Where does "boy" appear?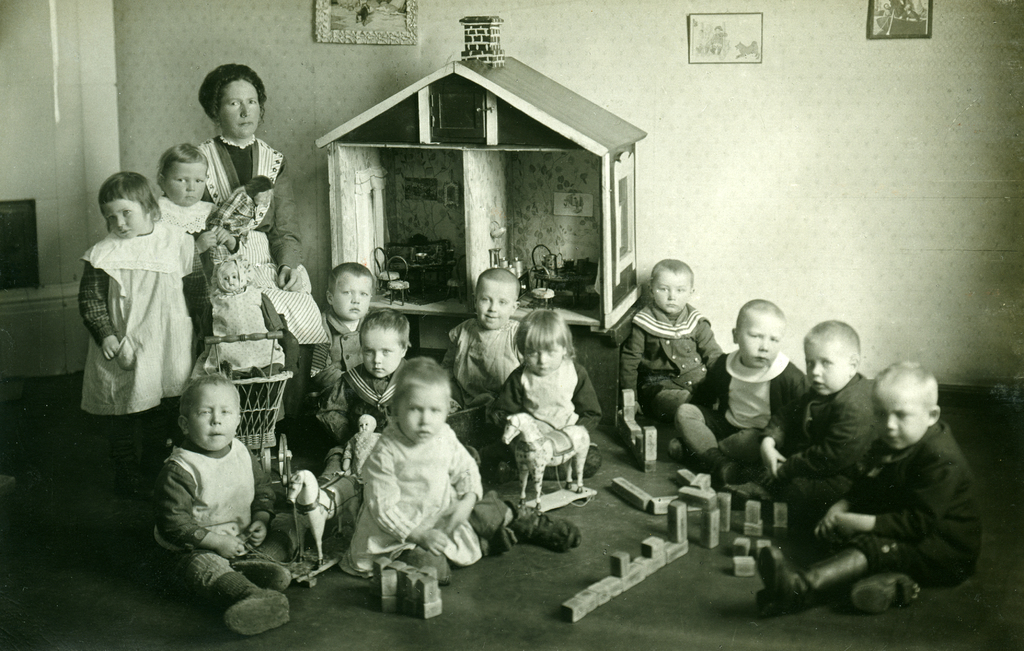
Appears at rect(621, 261, 721, 425).
